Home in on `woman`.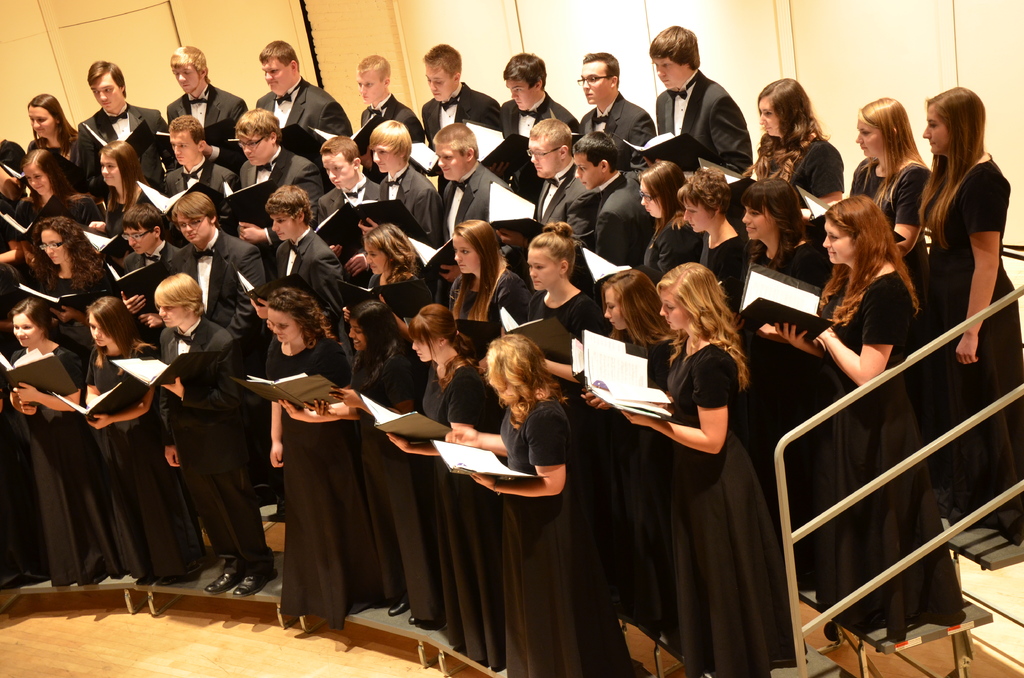
Homed in at <box>339,318,433,625</box>.
